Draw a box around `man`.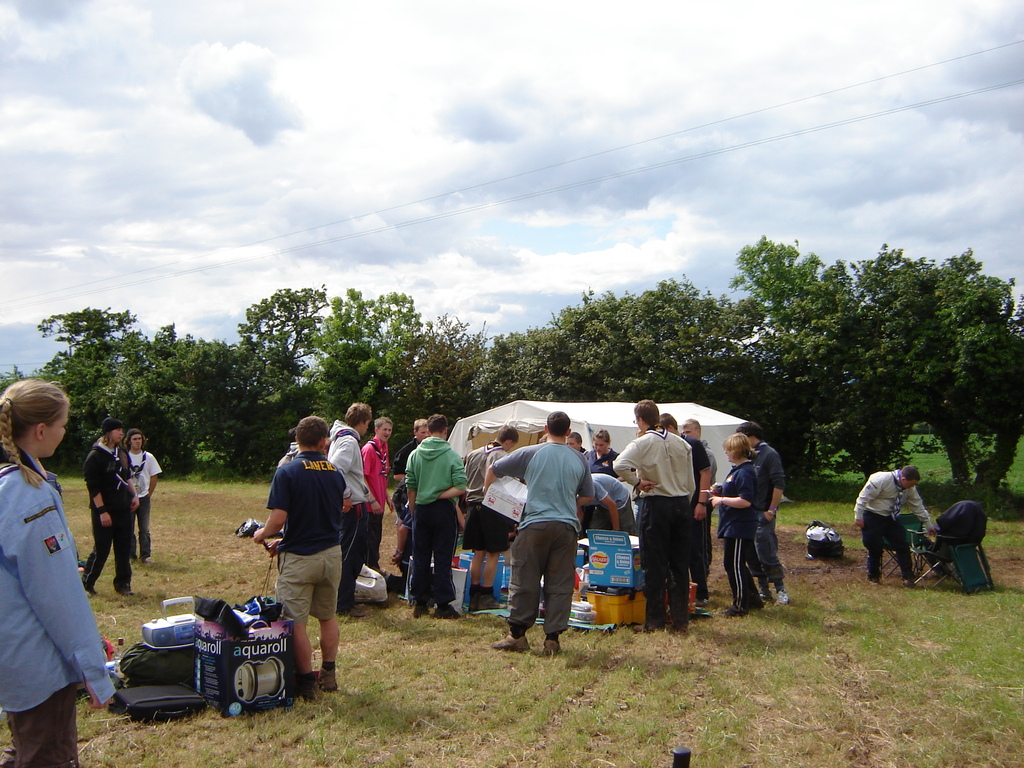
733/419/787/606.
